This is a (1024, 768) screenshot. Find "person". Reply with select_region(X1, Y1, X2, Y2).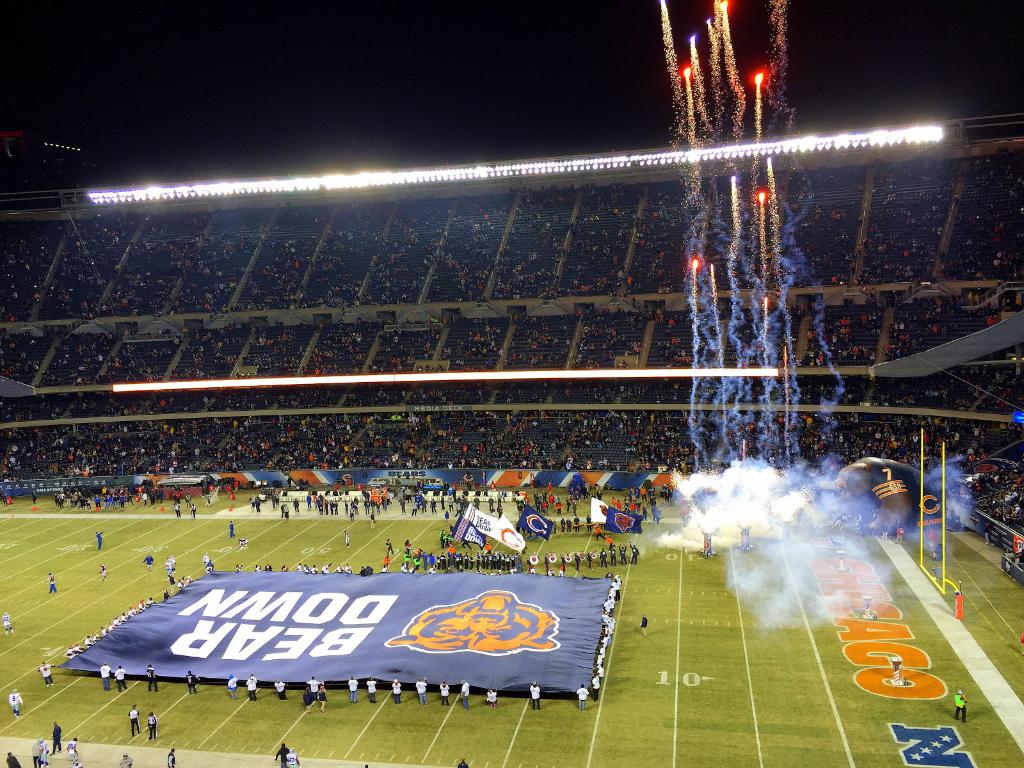
select_region(145, 595, 157, 607).
